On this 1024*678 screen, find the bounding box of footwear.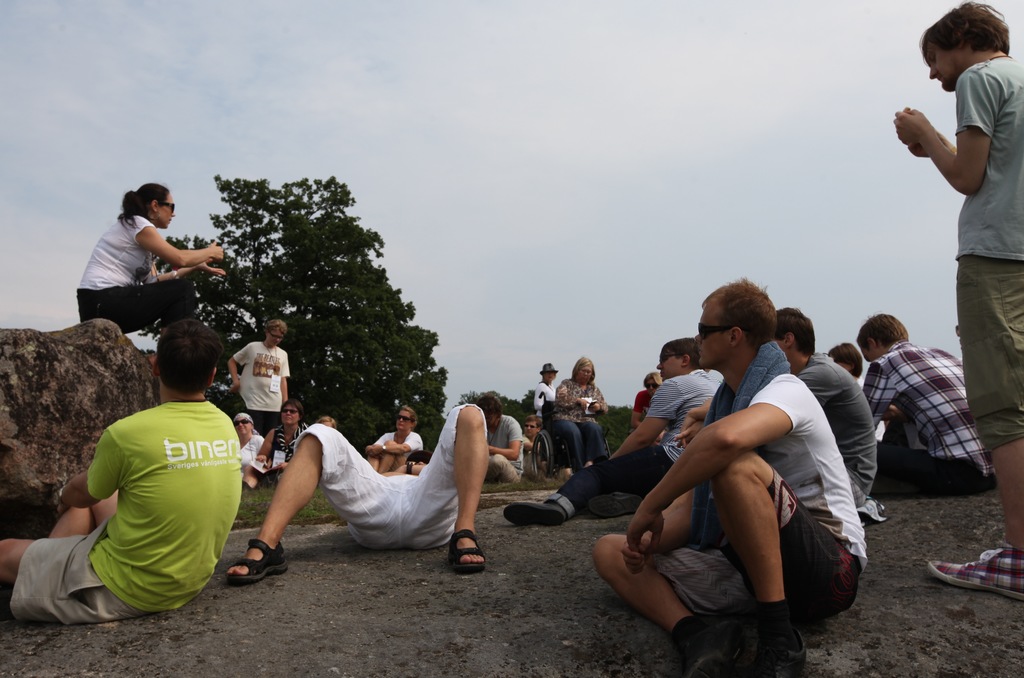
Bounding box: pyautogui.locateOnScreen(687, 620, 717, 677).
